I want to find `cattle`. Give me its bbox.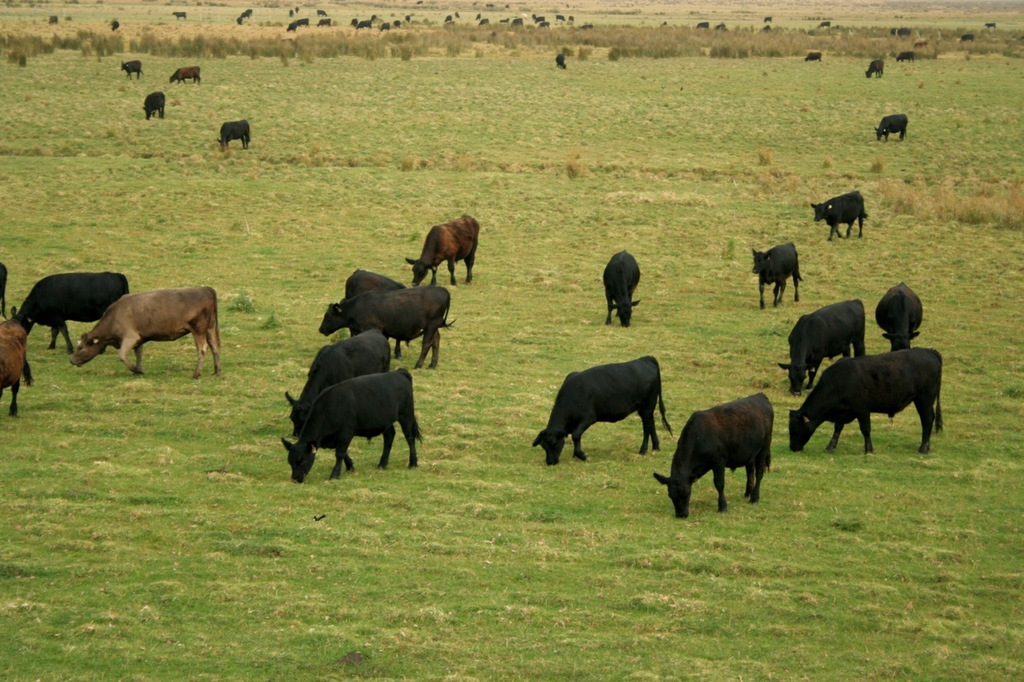
<bbox>284, 326, 391, 438</bbox>.
